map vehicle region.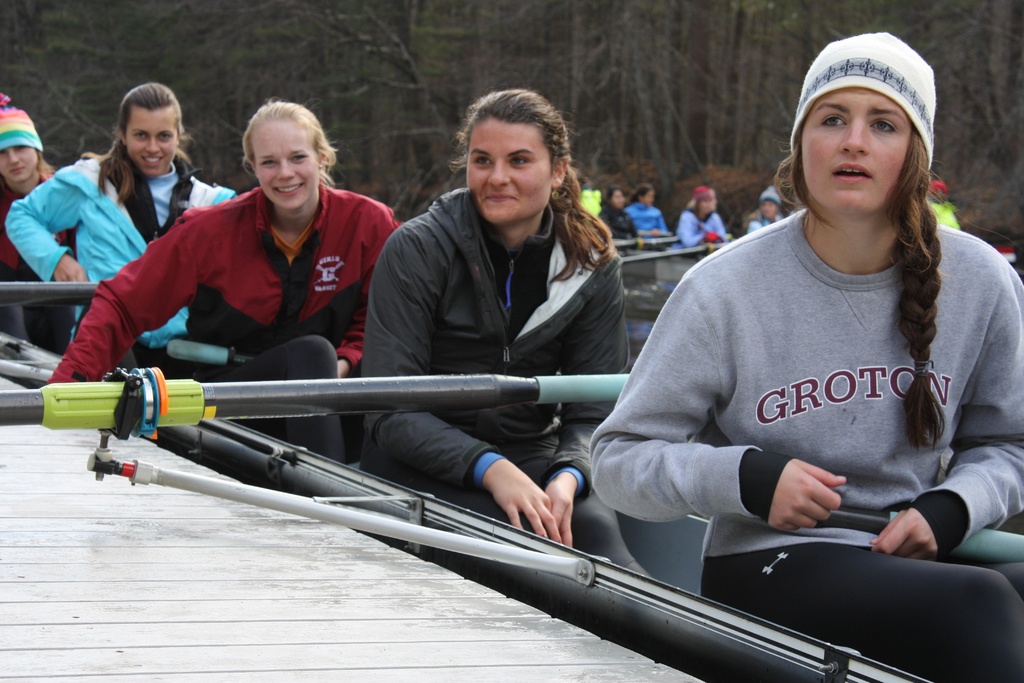
Mapped to [left=0, top=308, right=1023, bottom=682].
